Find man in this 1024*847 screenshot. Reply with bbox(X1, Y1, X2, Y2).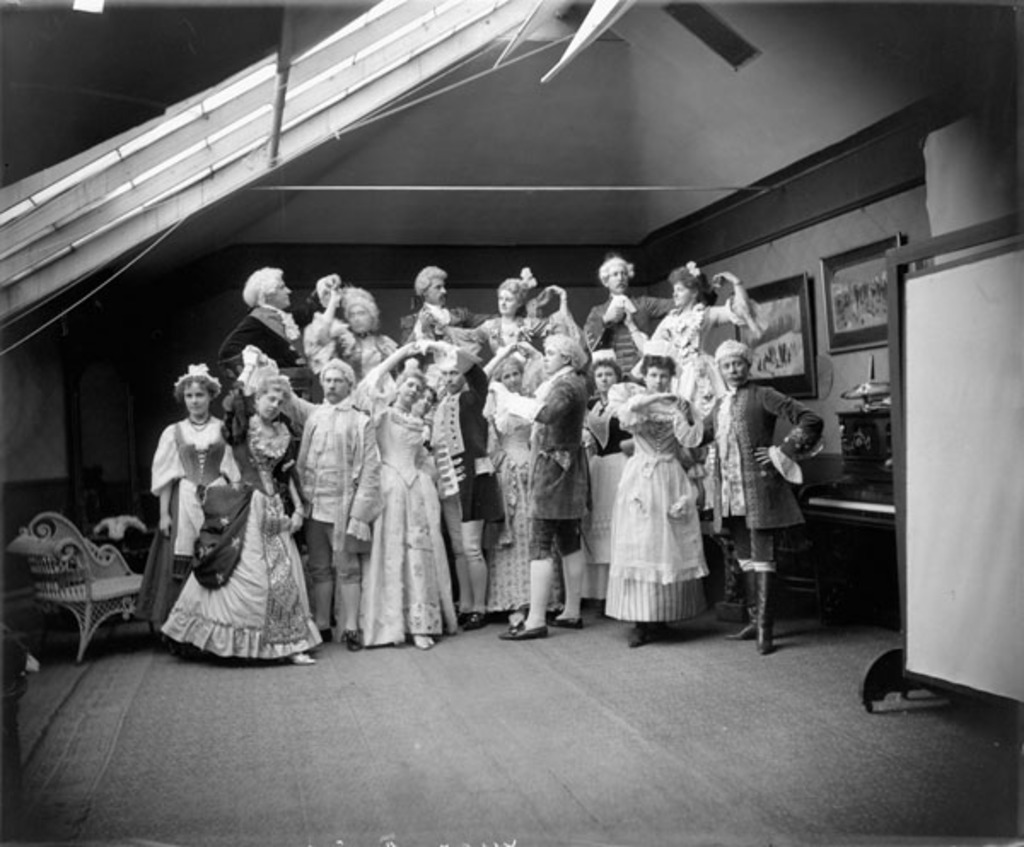
bbox(580, 254, 713, 381).
